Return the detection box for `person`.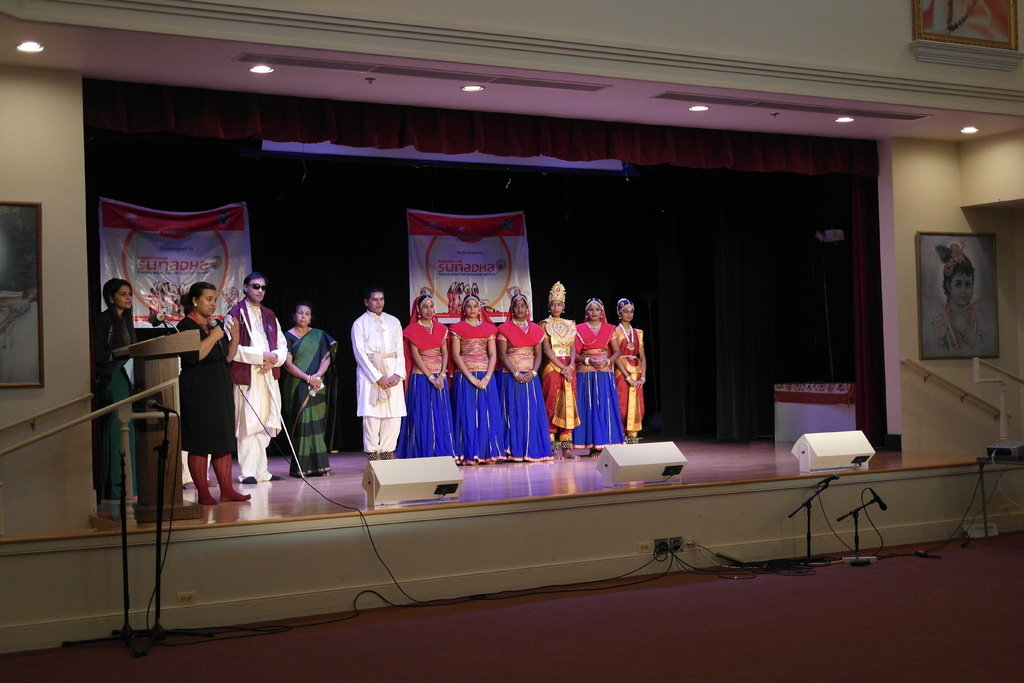
box=[175, 280, 252, 506].
